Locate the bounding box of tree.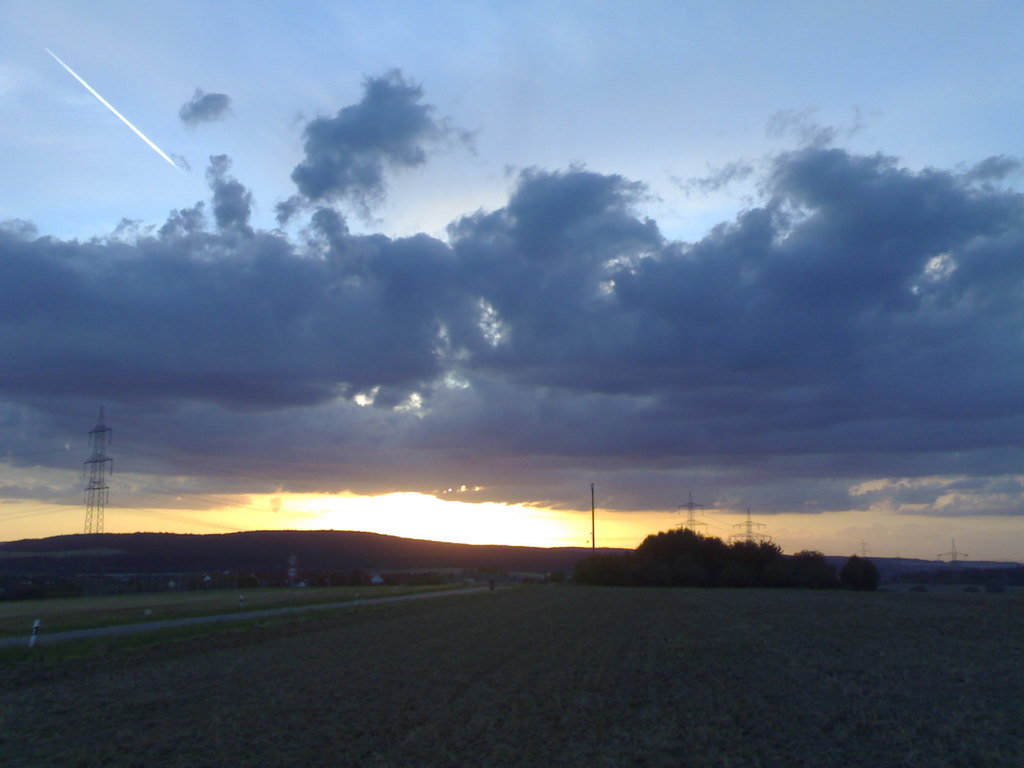
Bounding box: select_region(787, 550, 844, 596).
